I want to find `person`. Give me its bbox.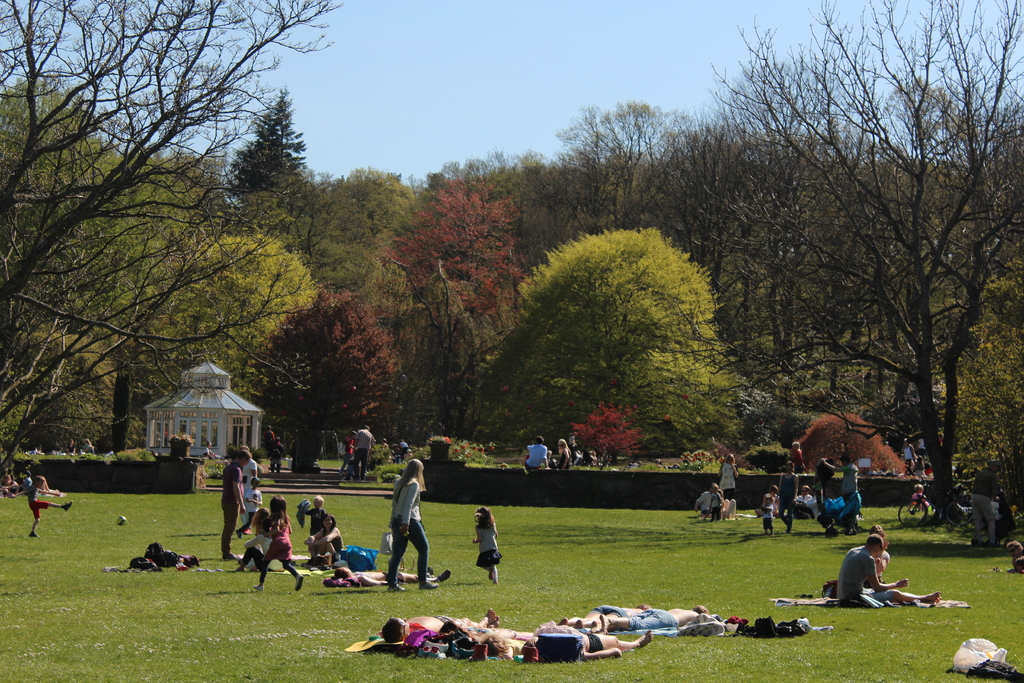
(132, 543, 194, 569).
